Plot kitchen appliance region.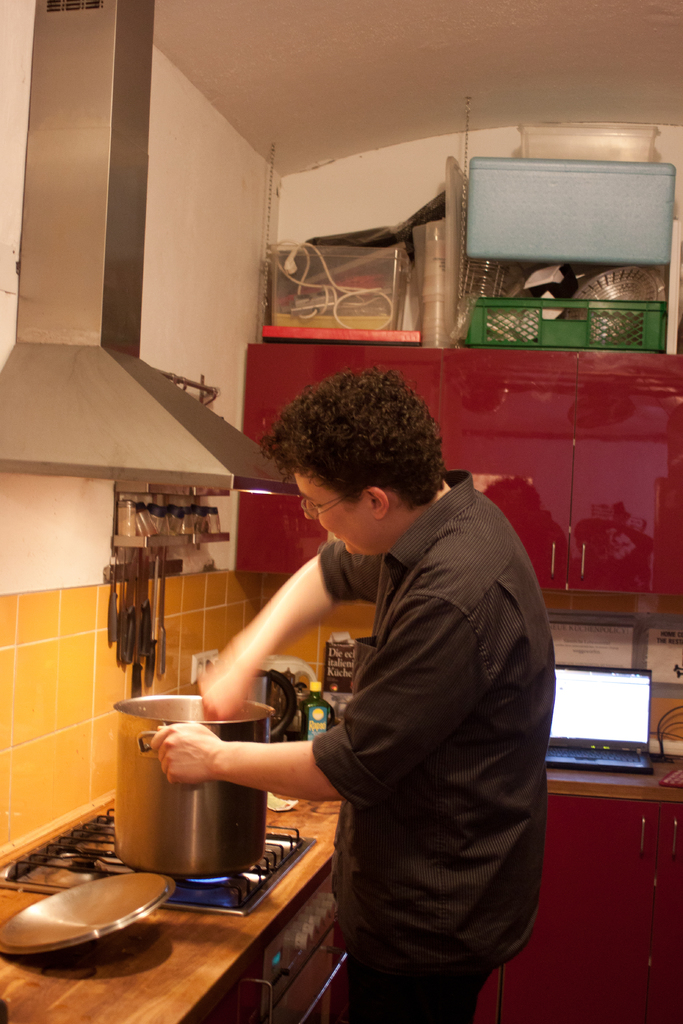
Plotted at <region>470, 146, 667, 270</region>.
